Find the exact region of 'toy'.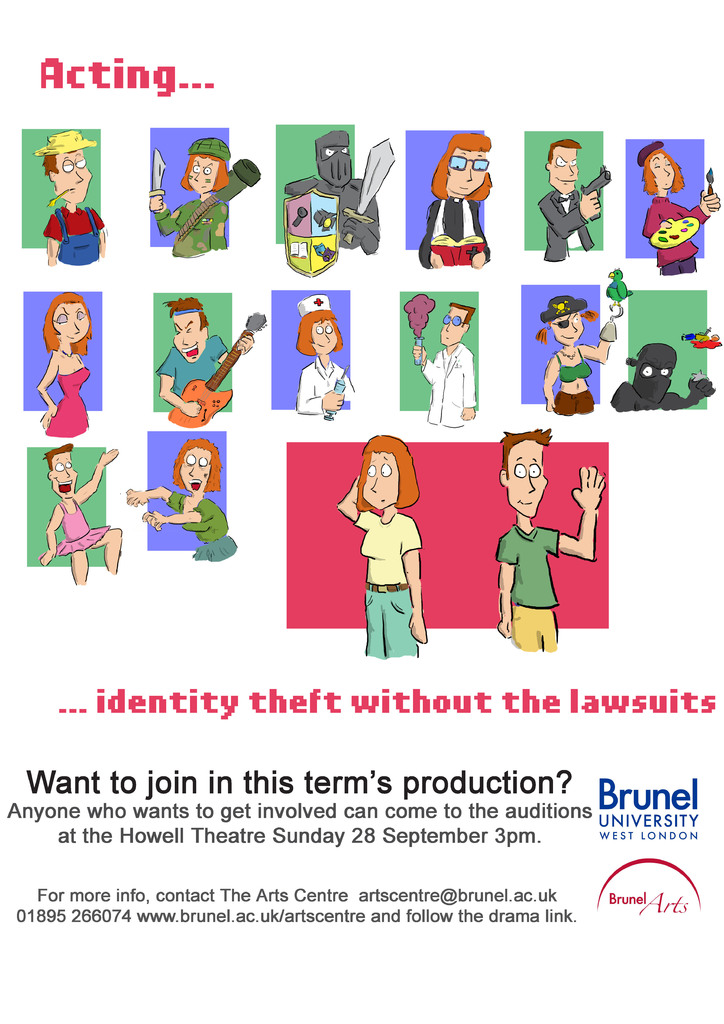
Exact region: Rect(492, 430, 602, 645).
